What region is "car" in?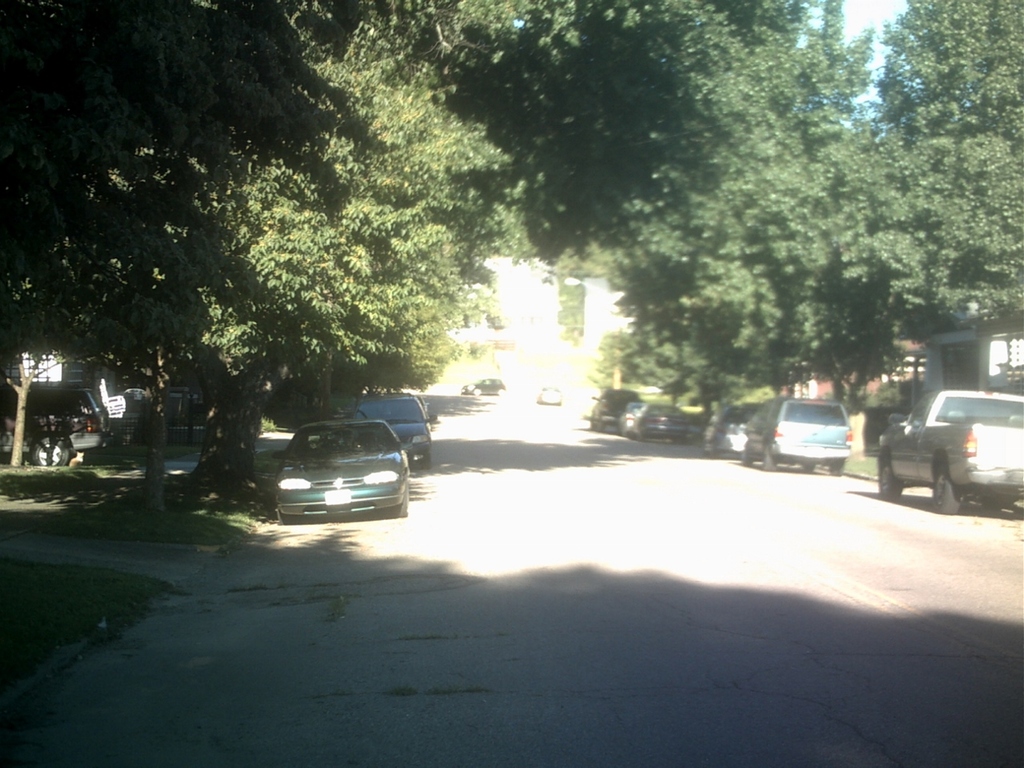
crop(740, 394, 862, 478).
